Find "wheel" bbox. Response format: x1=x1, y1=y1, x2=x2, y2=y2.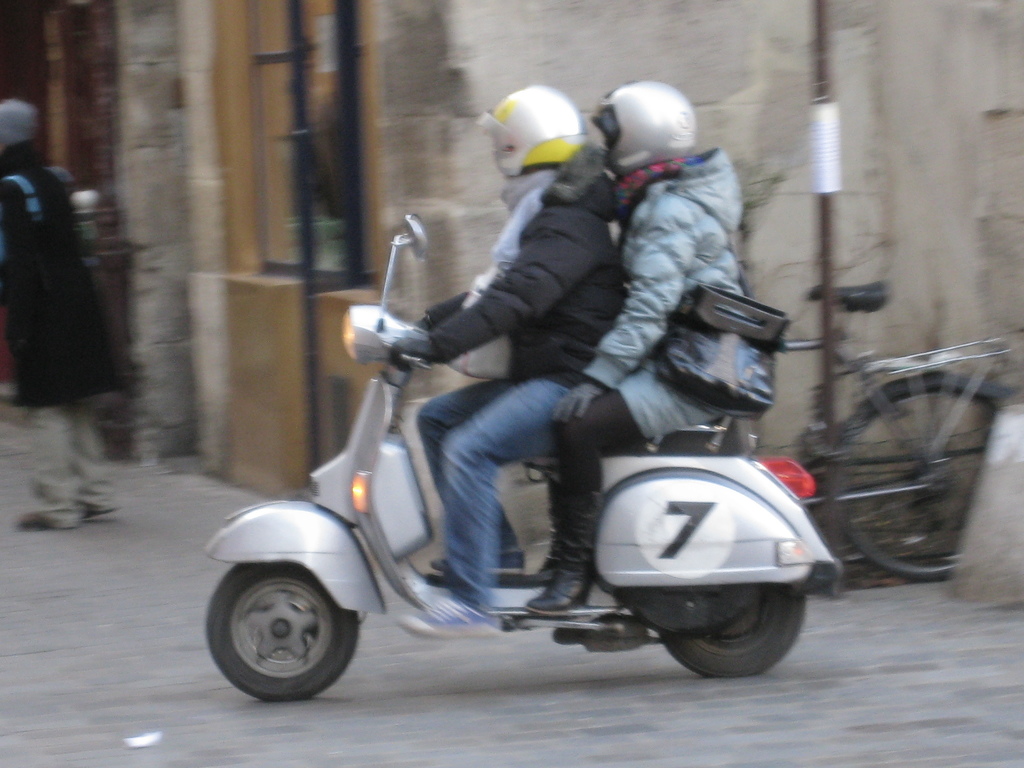
x1=836, y1=385, x2=997, y2=582.
